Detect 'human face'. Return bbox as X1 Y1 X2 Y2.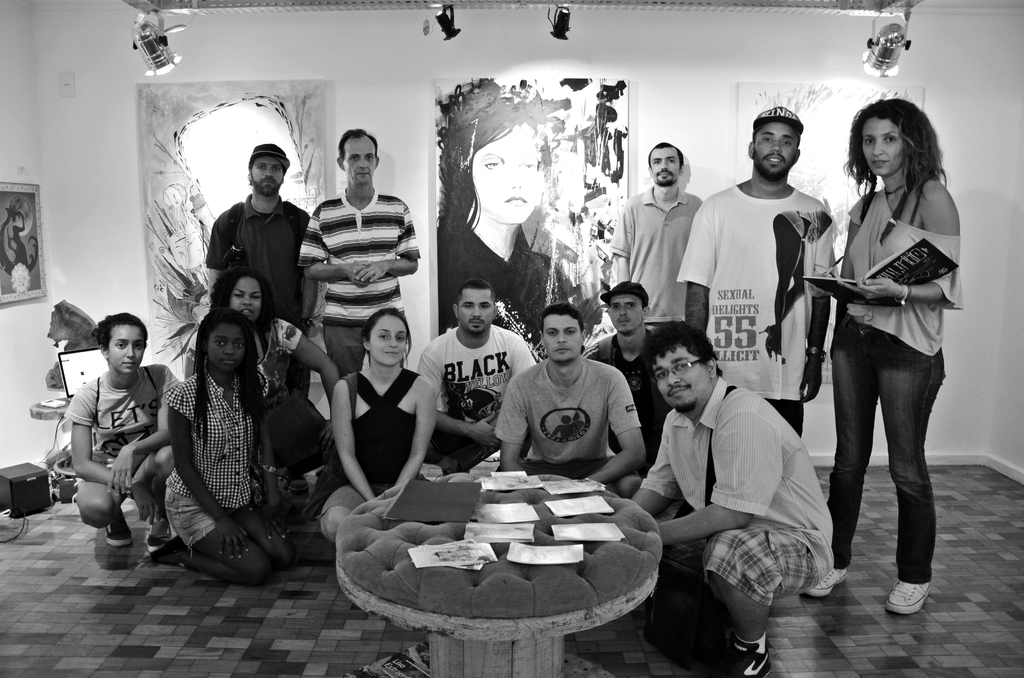
862 113 909 179.
